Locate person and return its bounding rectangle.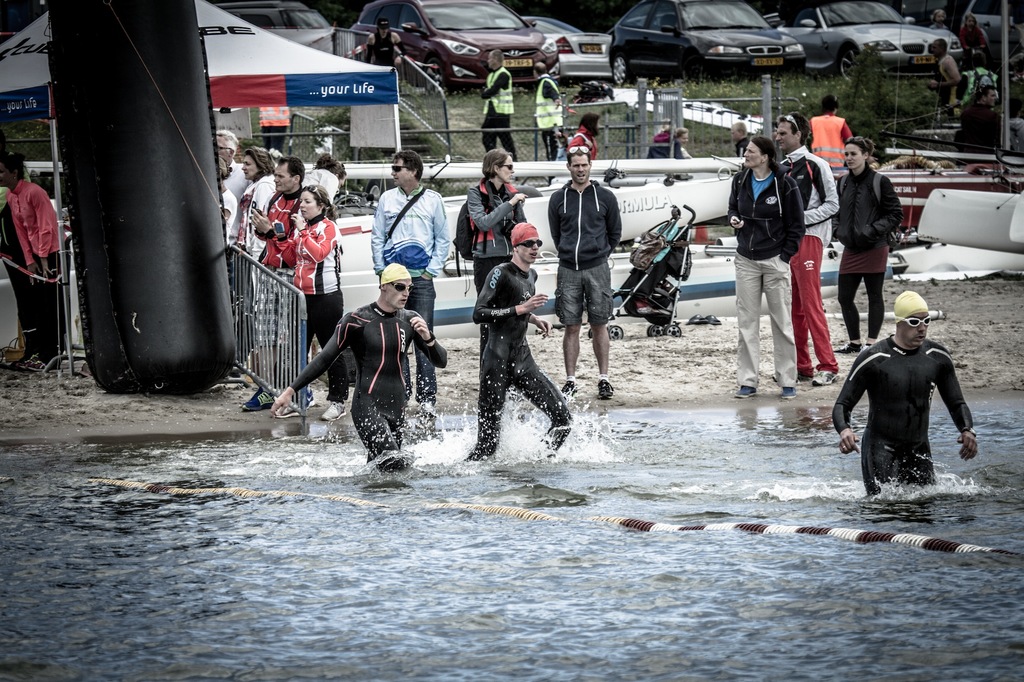
<bbox>306, 152, 349, 253</bbox>.
